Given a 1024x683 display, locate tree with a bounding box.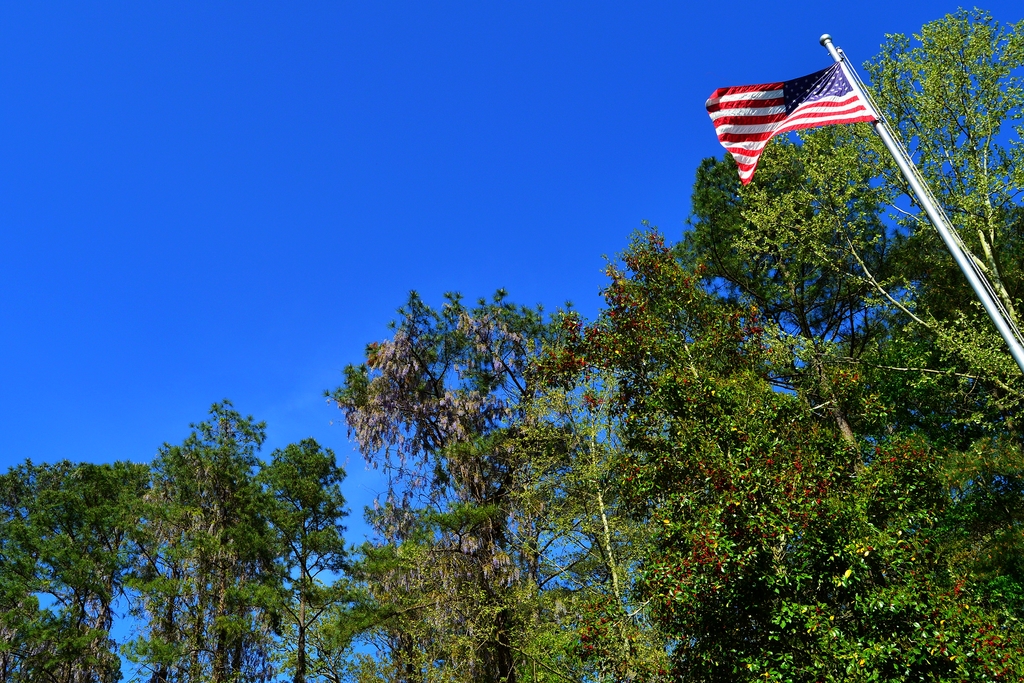
Located: box(132, 389, 287, 682).
